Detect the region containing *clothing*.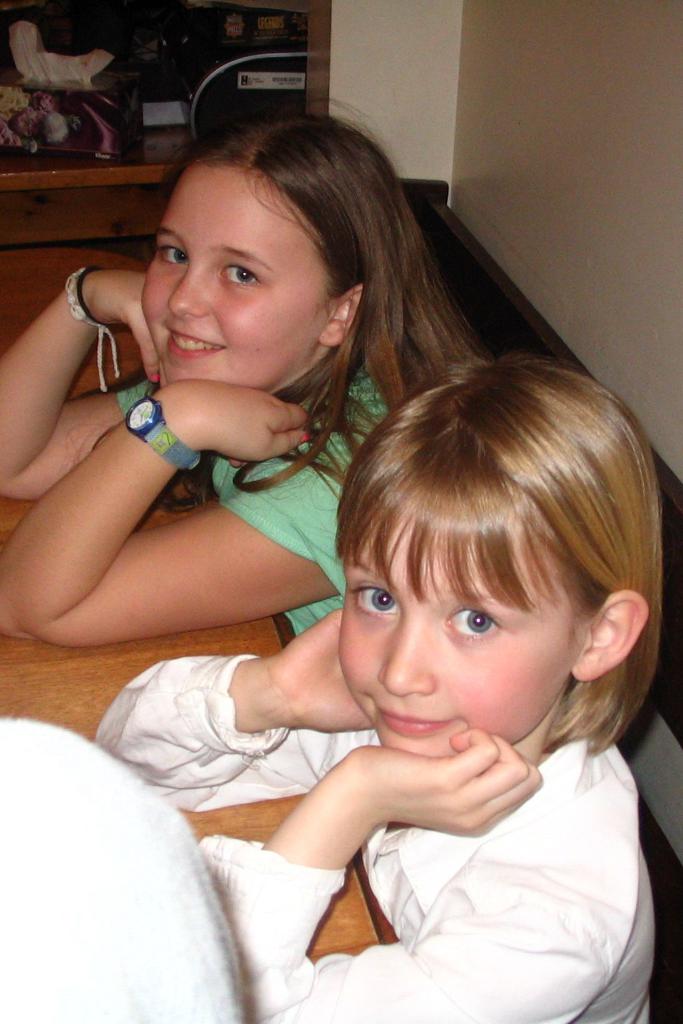
(199, 640, 682, 1001).
